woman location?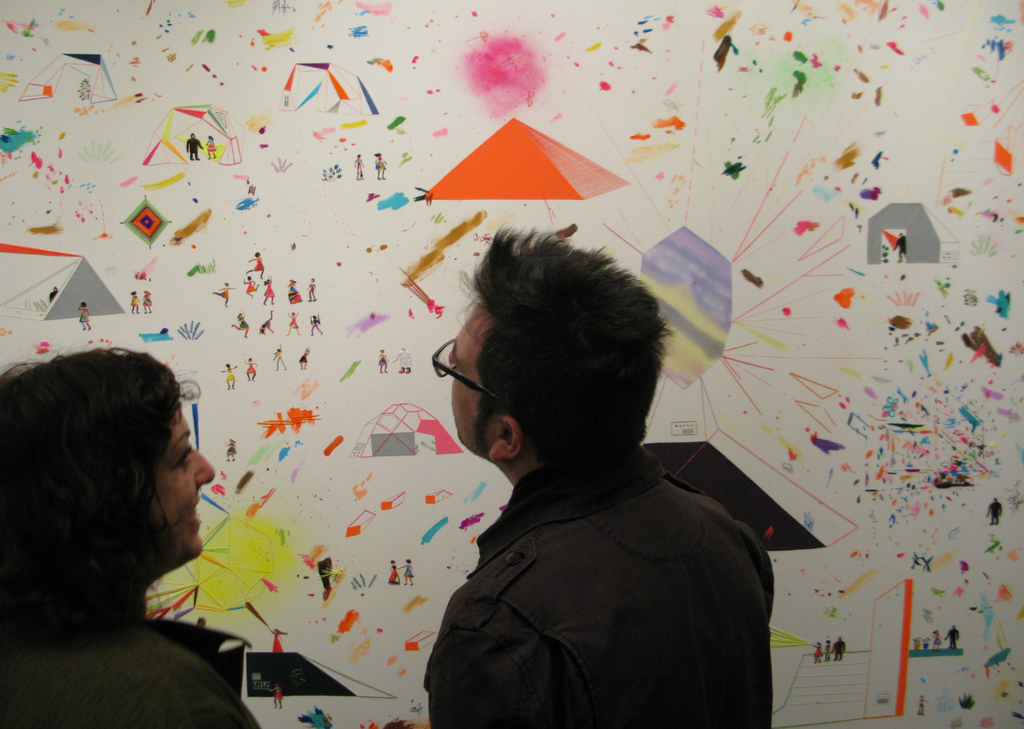
bbox=[0, 339, 274, 728]
